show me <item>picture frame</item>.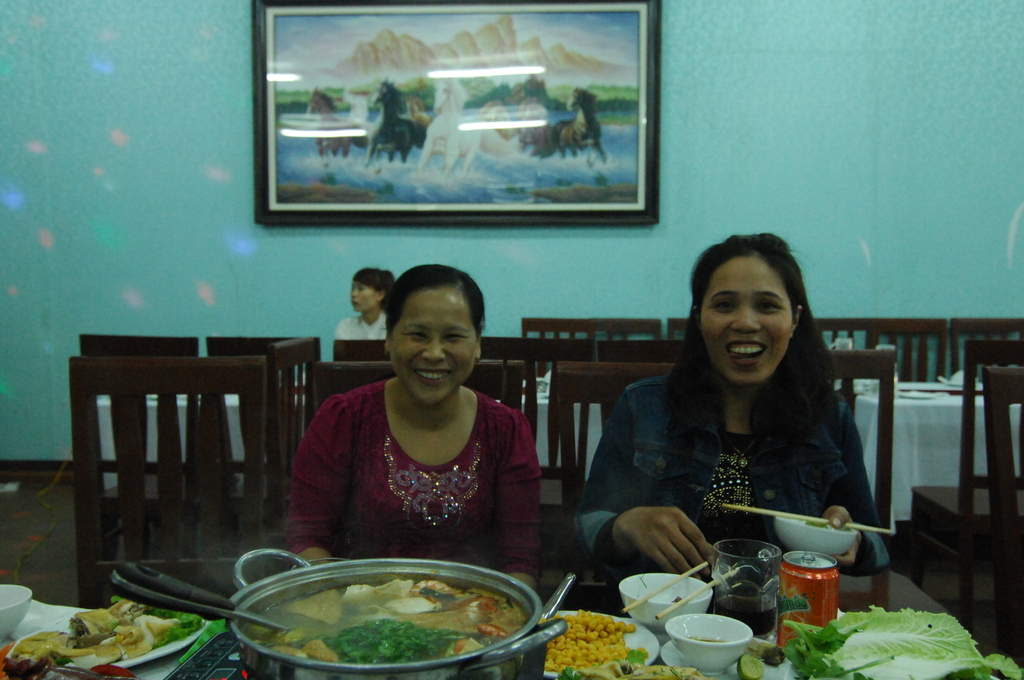
<item>picture frame</item> is here: region(252, 0, 664, 228).
